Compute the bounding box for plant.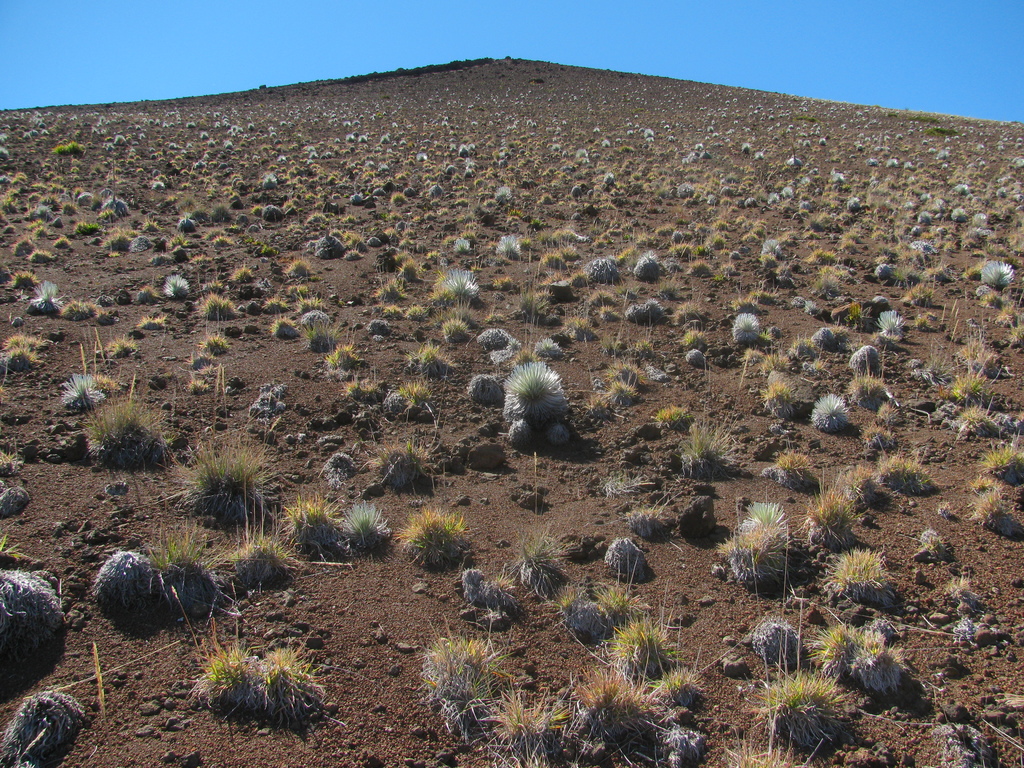
<box>848,365,890,405</box>.
